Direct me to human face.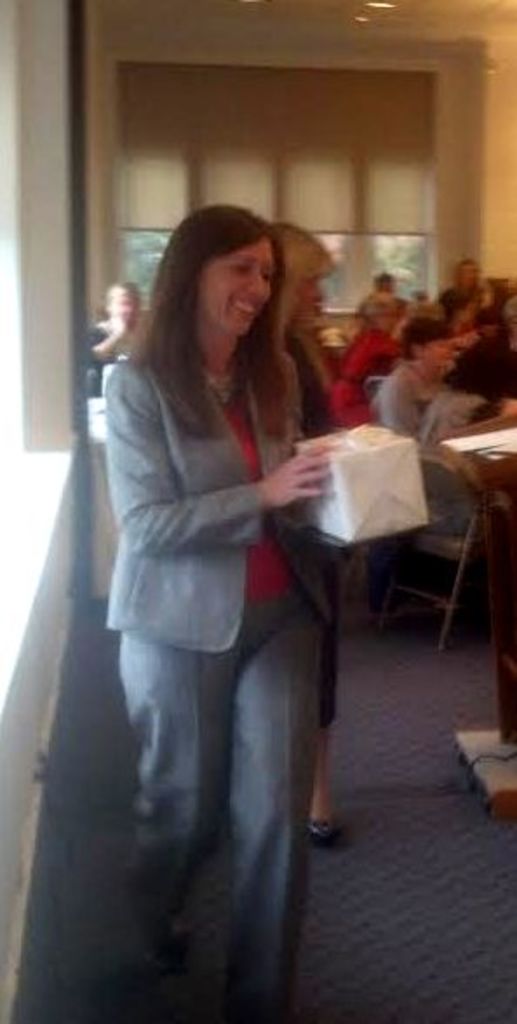
Direction: region(200, 239, 272, 338).
